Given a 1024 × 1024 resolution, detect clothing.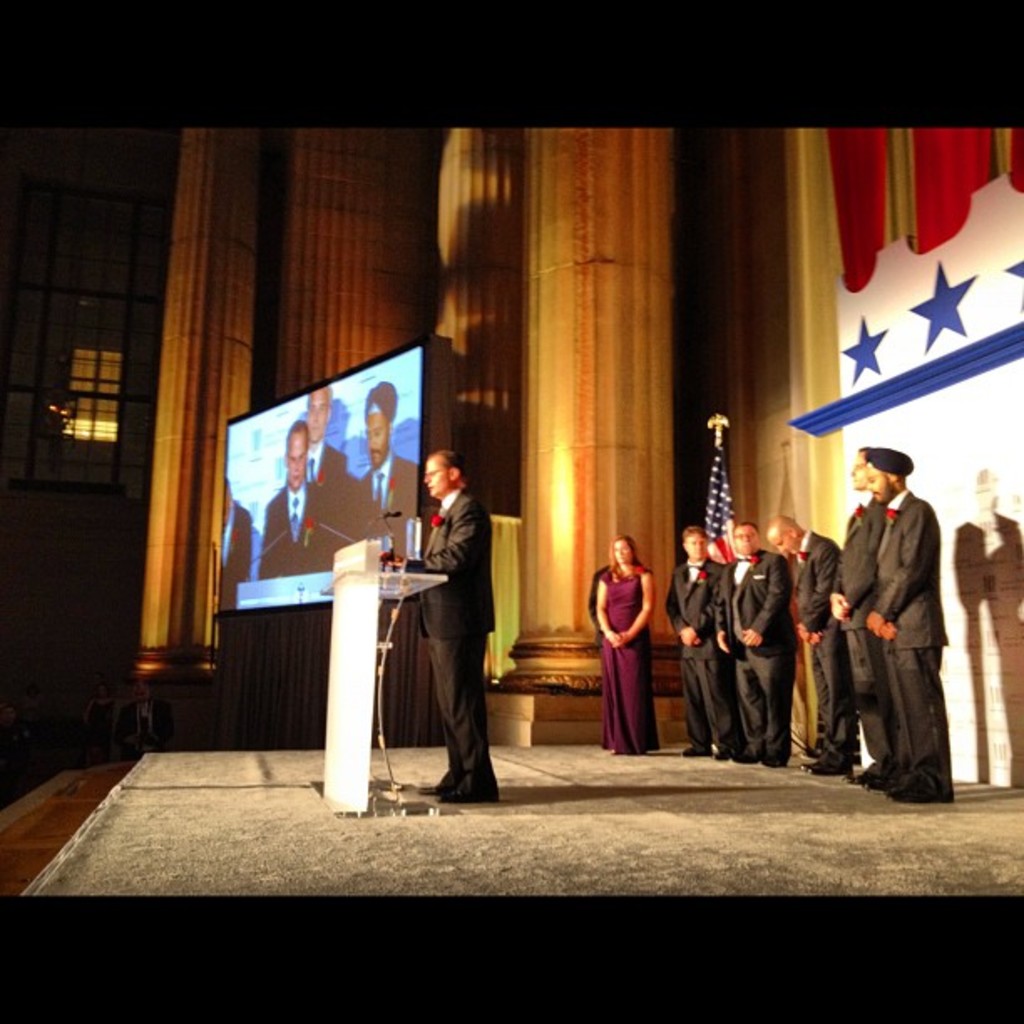
718:554:801:765.
